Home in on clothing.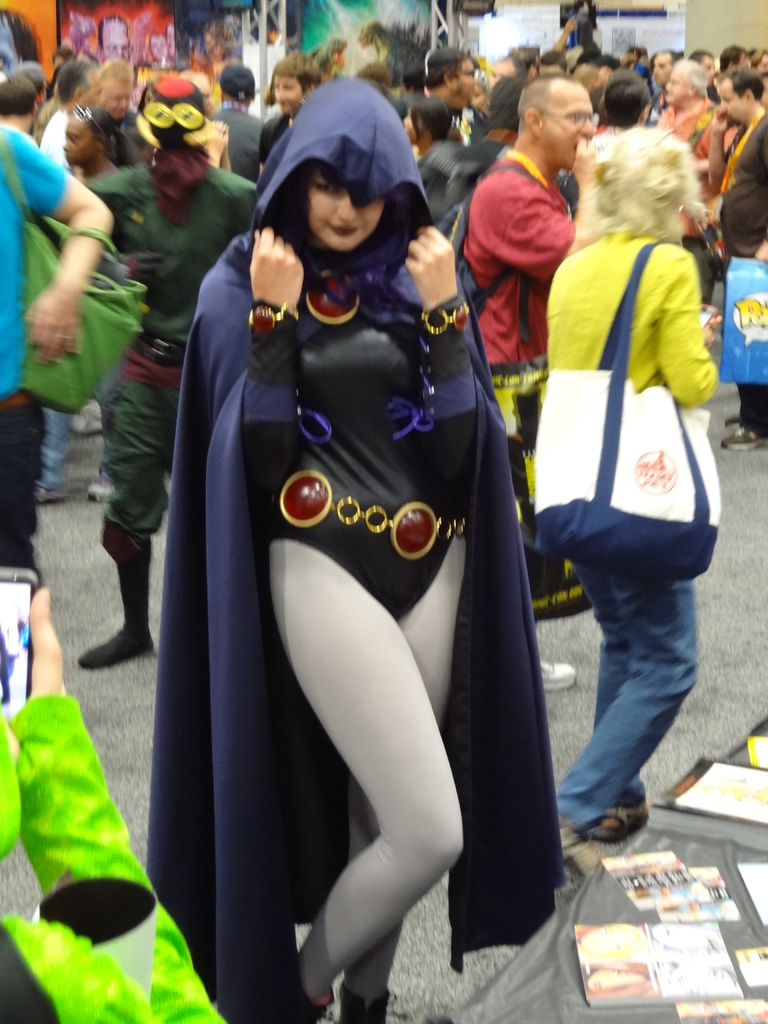
Homed in at detection(552, 230, 721, 835).
